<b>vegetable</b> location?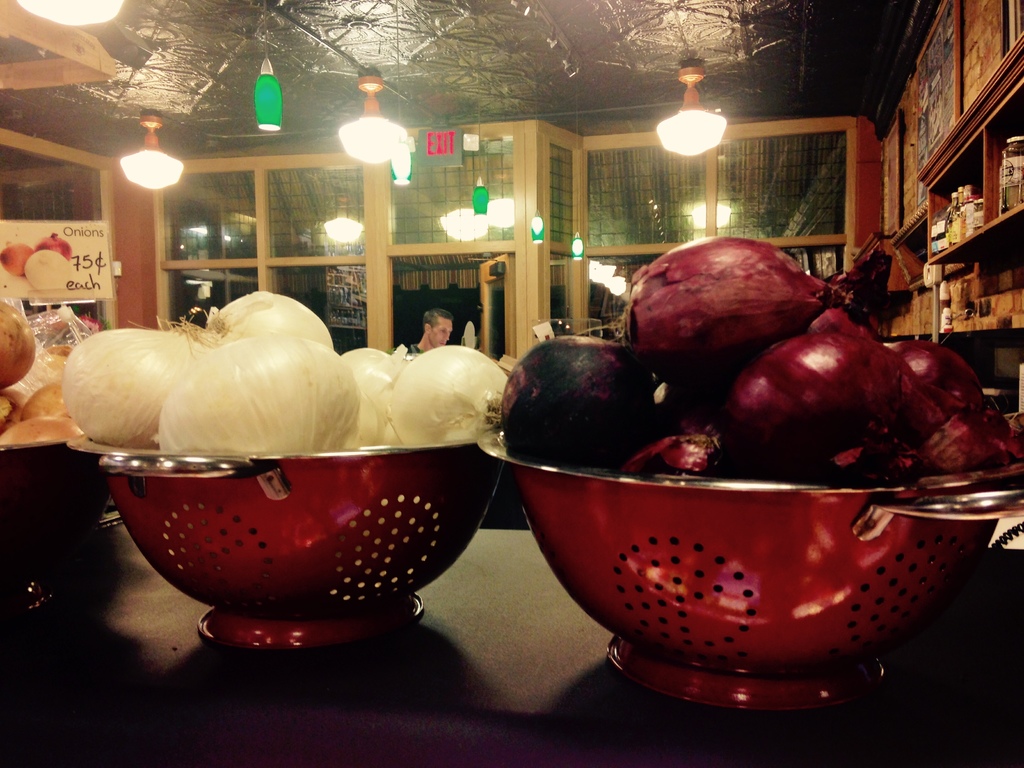
x1=27 y1=250 x2=73 y2=289
